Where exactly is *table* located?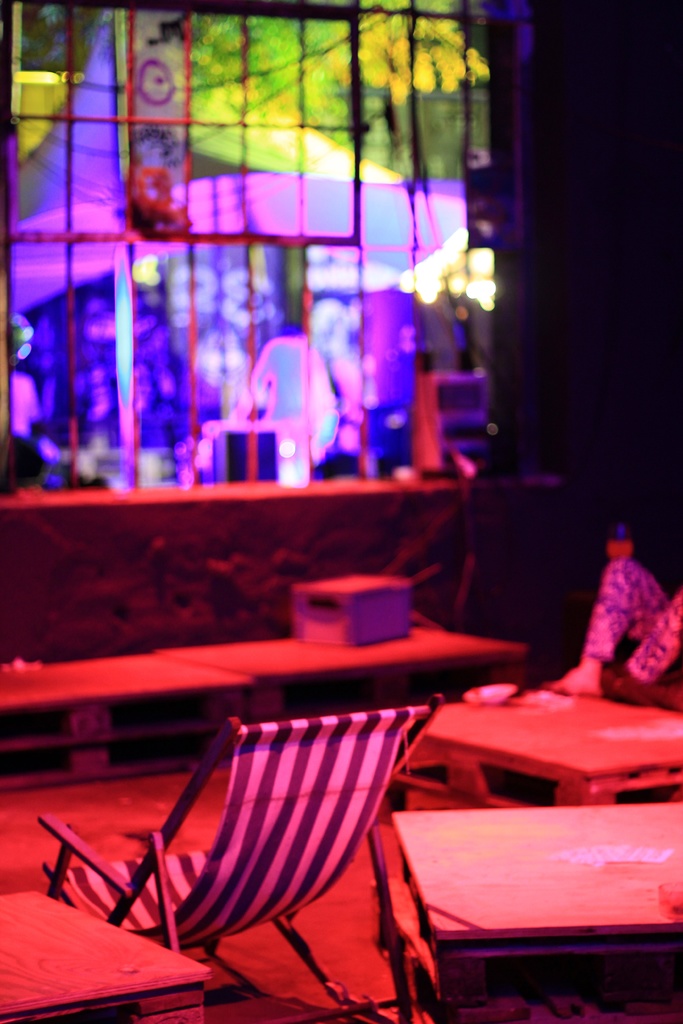
Its bounding box is <bbox>245, 606, 523, 733</bbox>.
